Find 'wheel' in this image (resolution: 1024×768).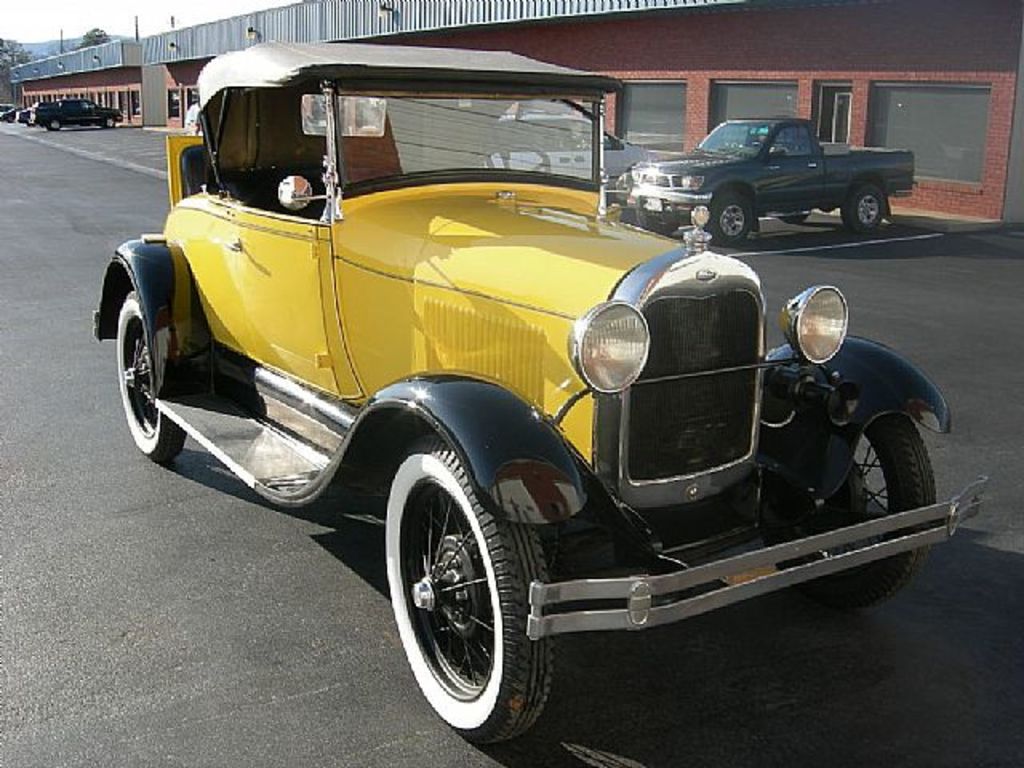
x1=630 y1=208 x2=670 y2=243.
